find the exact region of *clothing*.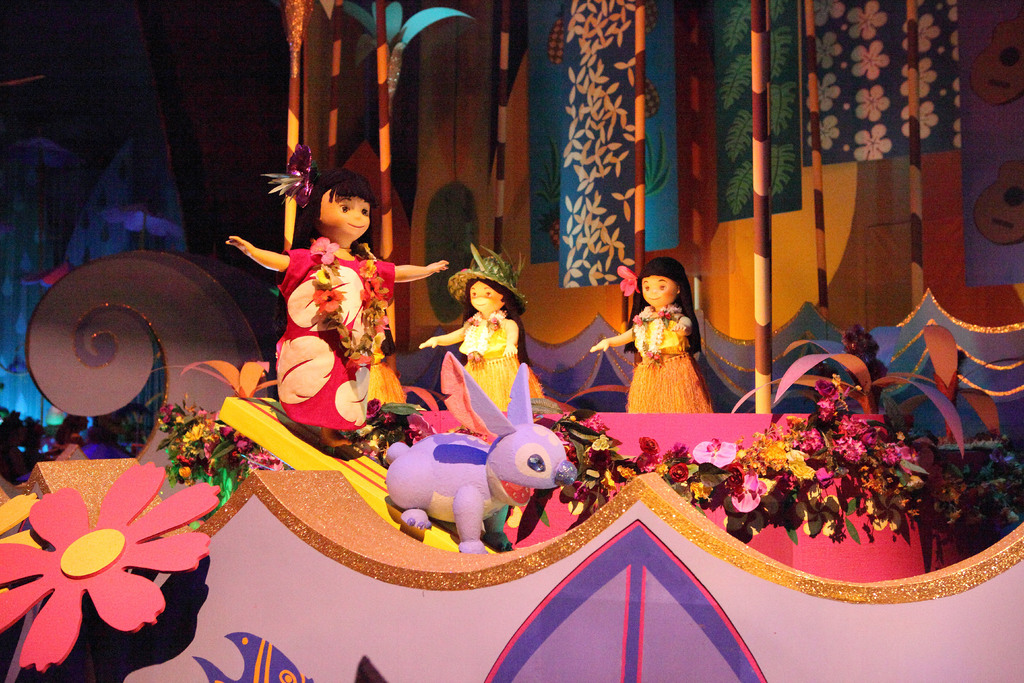
Exact region: (left=617, top=293, right=716, bottom=414).
